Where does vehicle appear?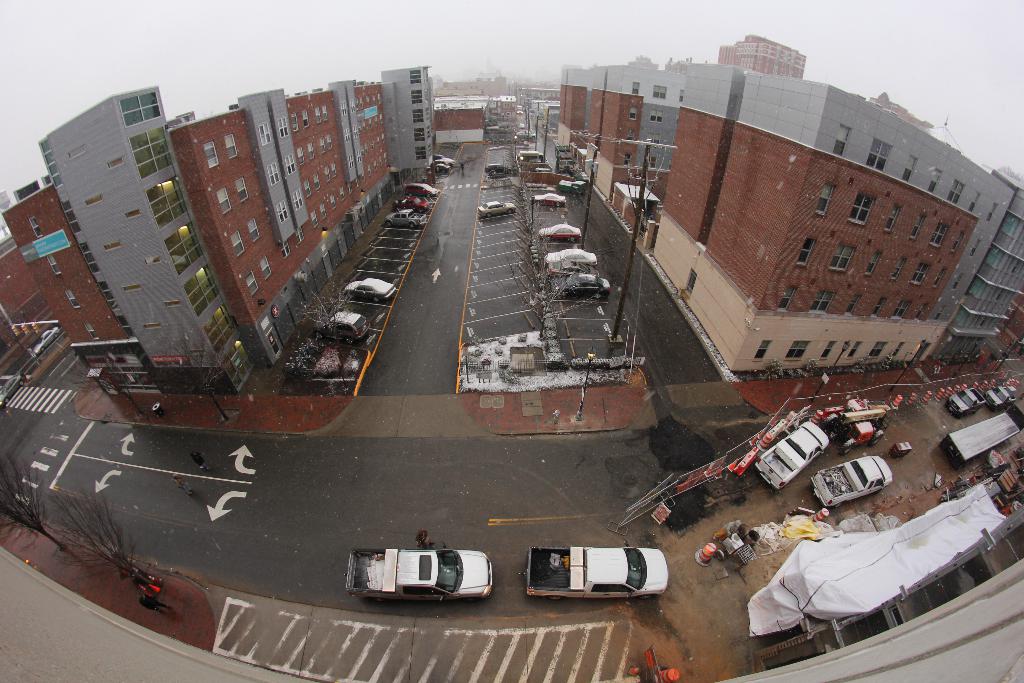
Appears at x1=478 y1=200 x2=516 y2=220.
